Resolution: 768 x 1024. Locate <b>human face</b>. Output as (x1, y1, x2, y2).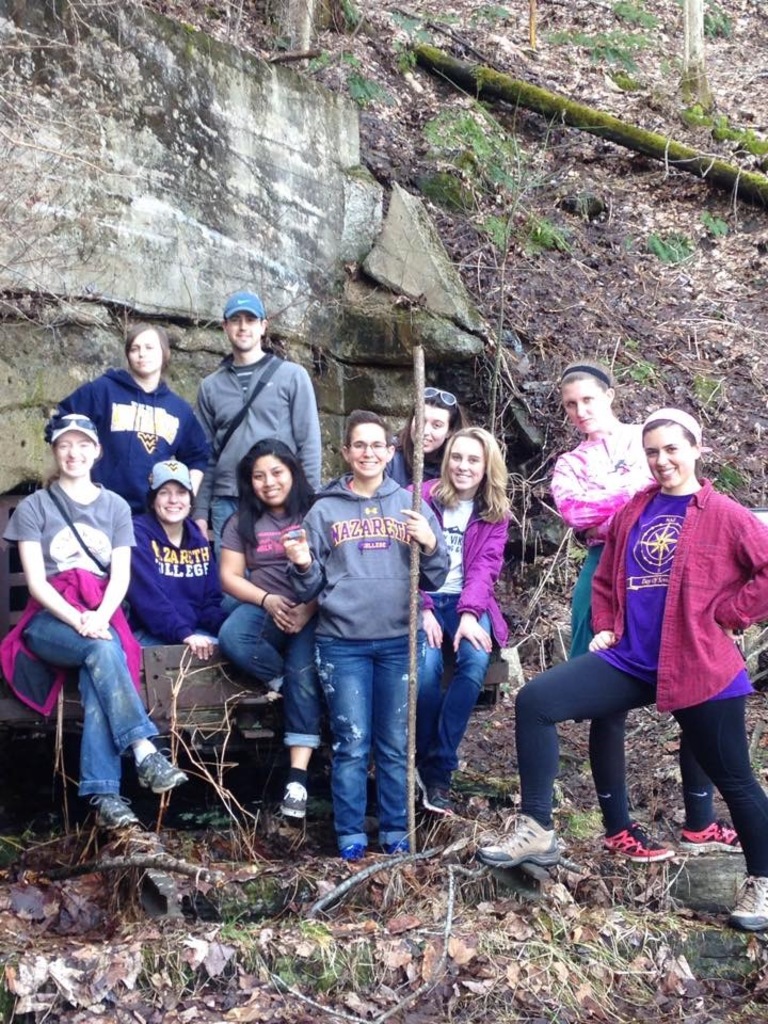
(352, 422, 383, 478).
